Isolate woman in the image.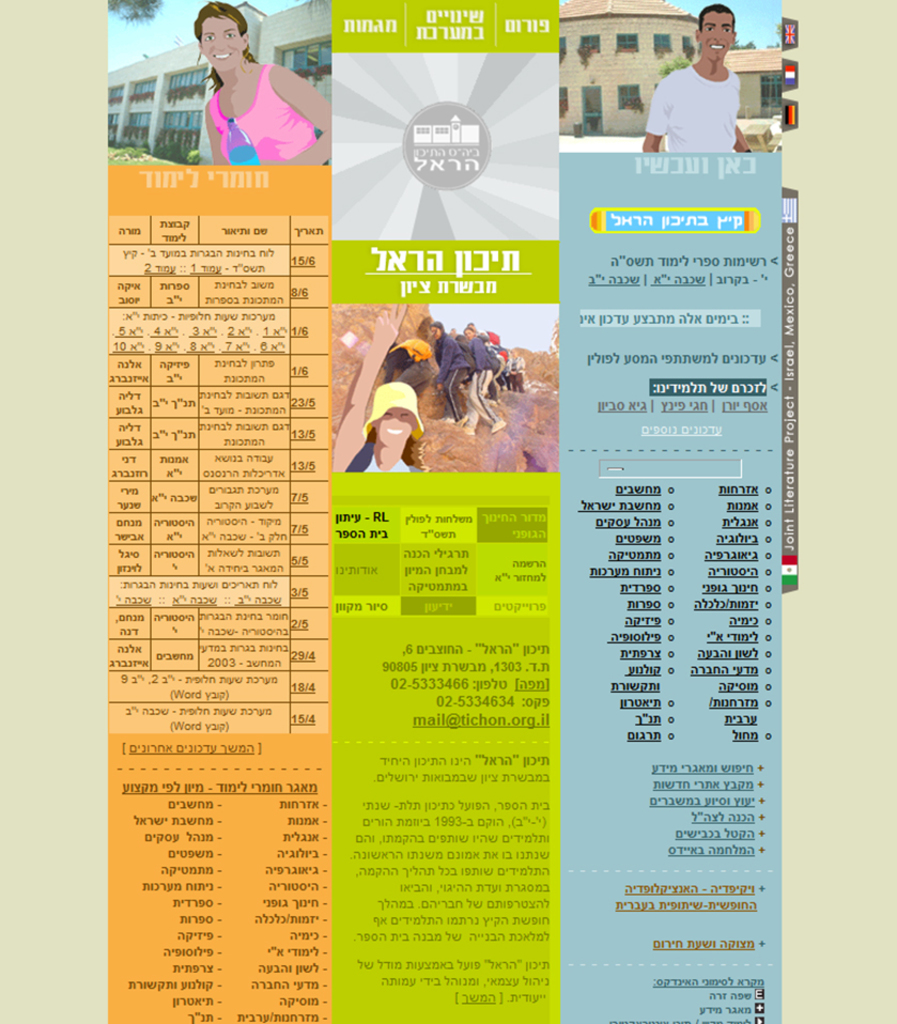
Isolated region: box(166, 12, 336, 167).
